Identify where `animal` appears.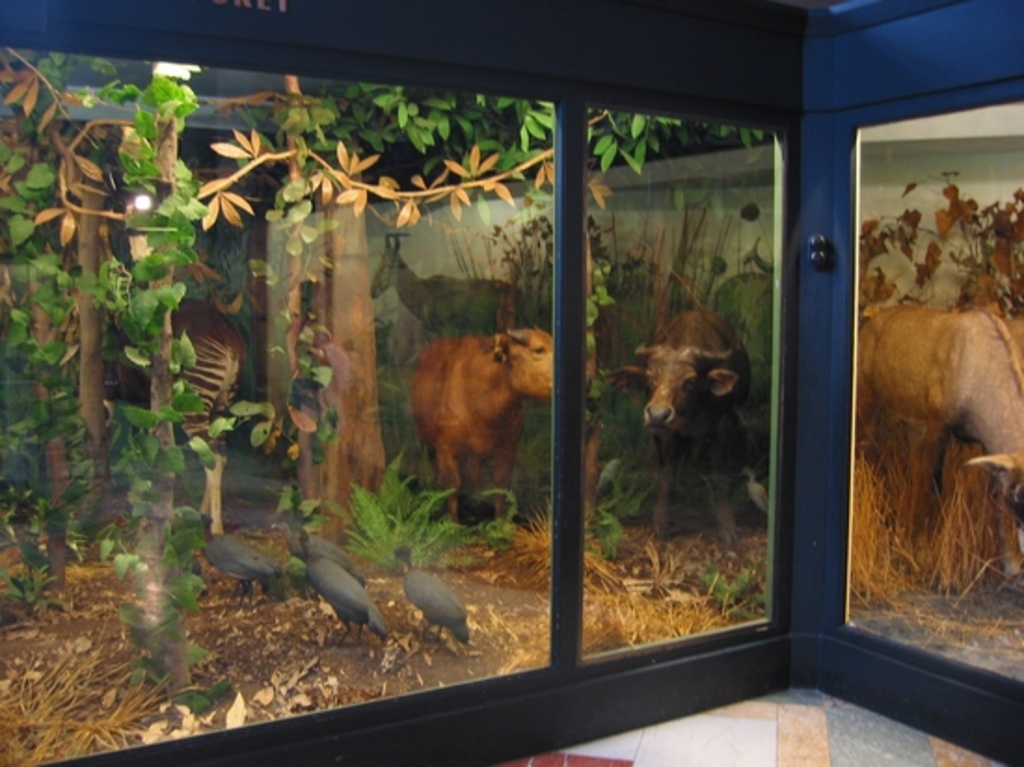
Appears at [x1=102, y1=249, x2=246, y2=534].
